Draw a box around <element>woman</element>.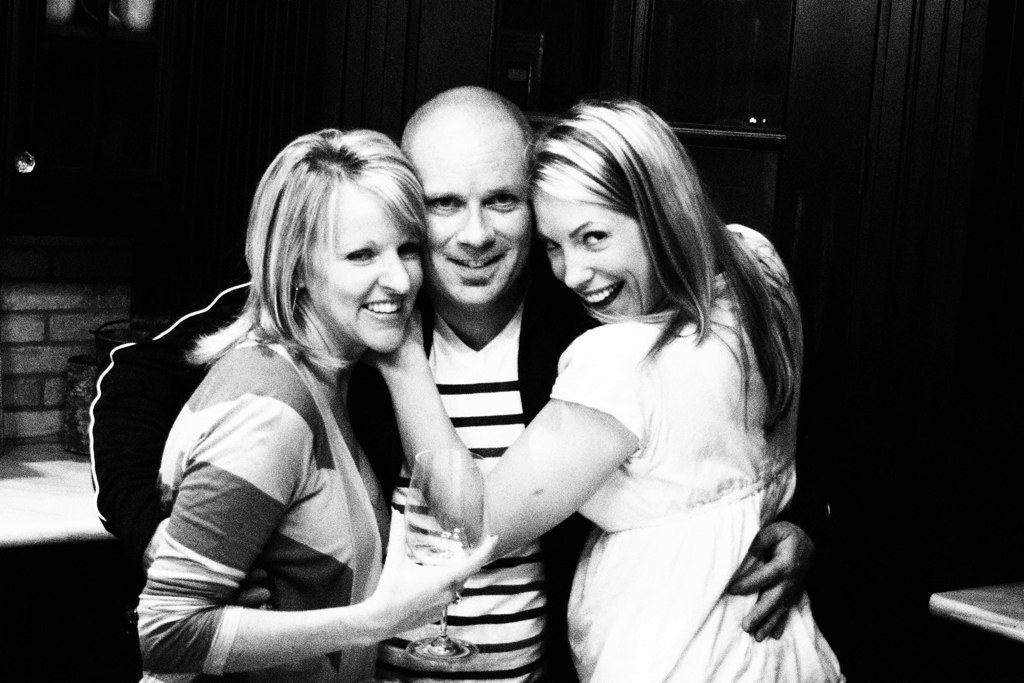
(left=403, top=97, right=805, bottom=682).
